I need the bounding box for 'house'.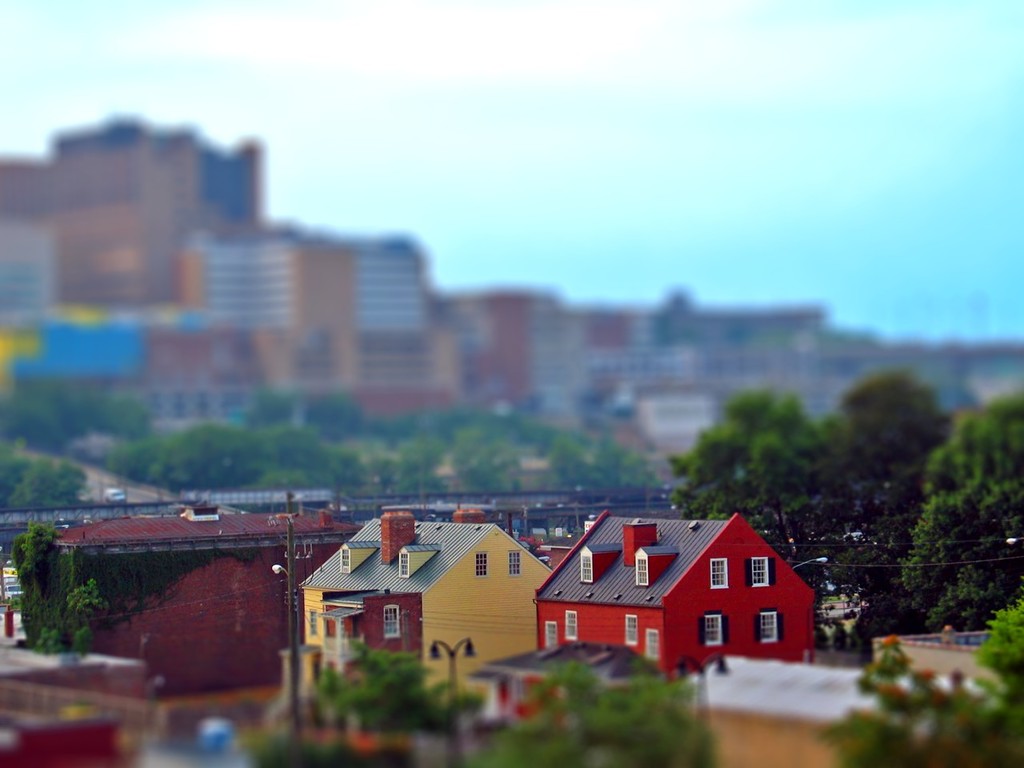
Here it is: [874, 634, 1023, 688].
